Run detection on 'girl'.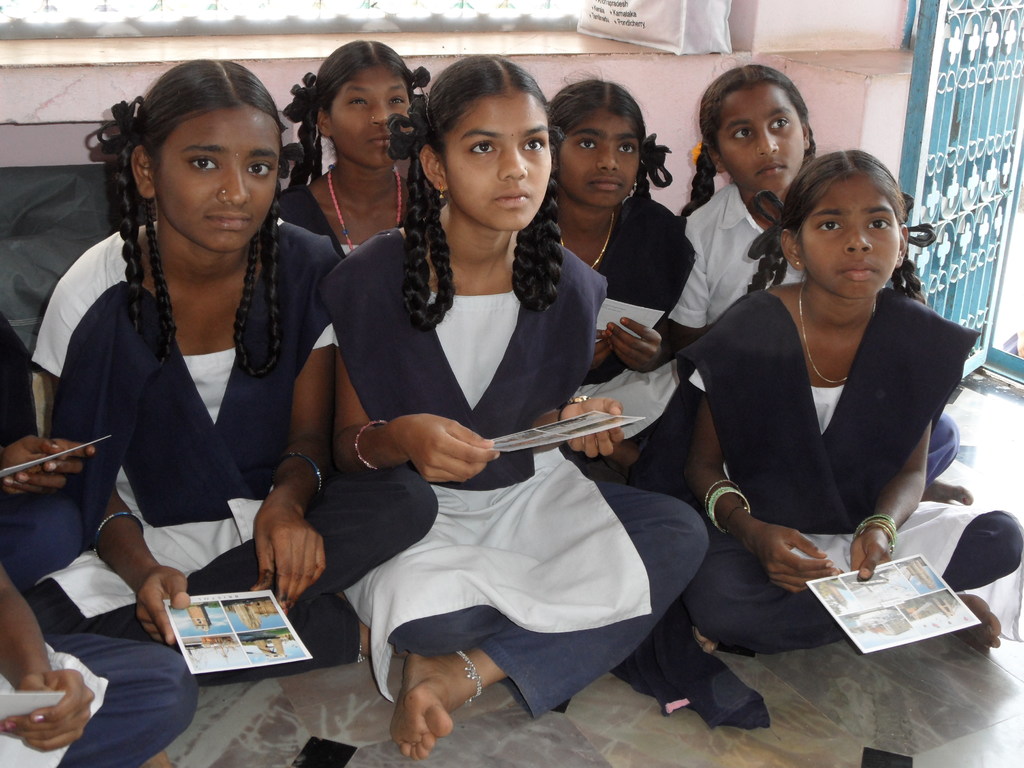
Result: 285, 37, 412, 262.
